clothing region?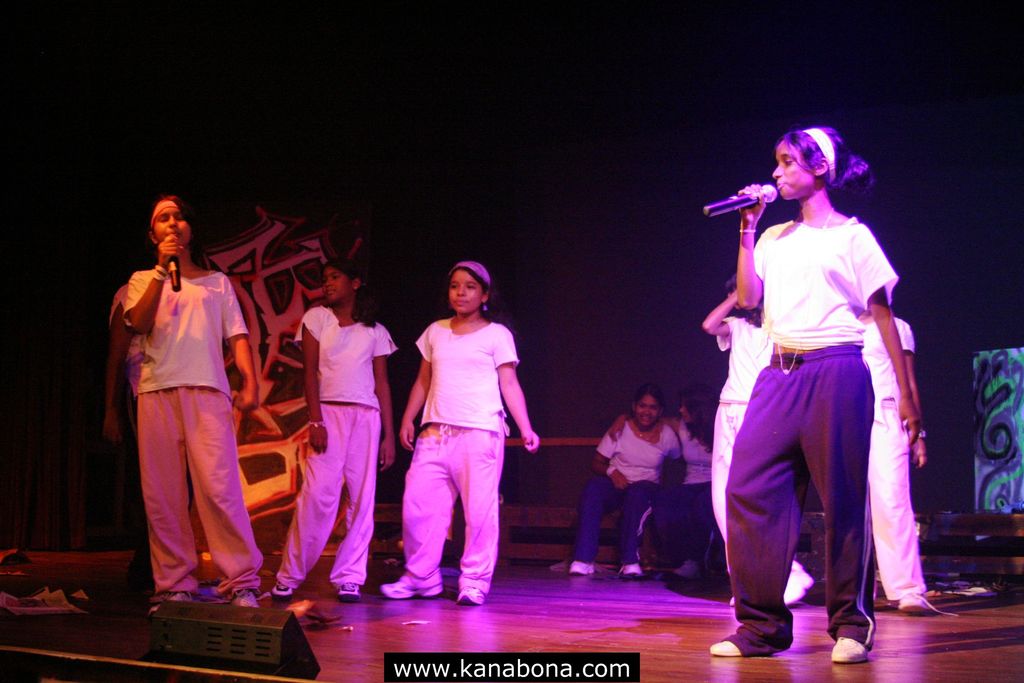
664 425 712 562
